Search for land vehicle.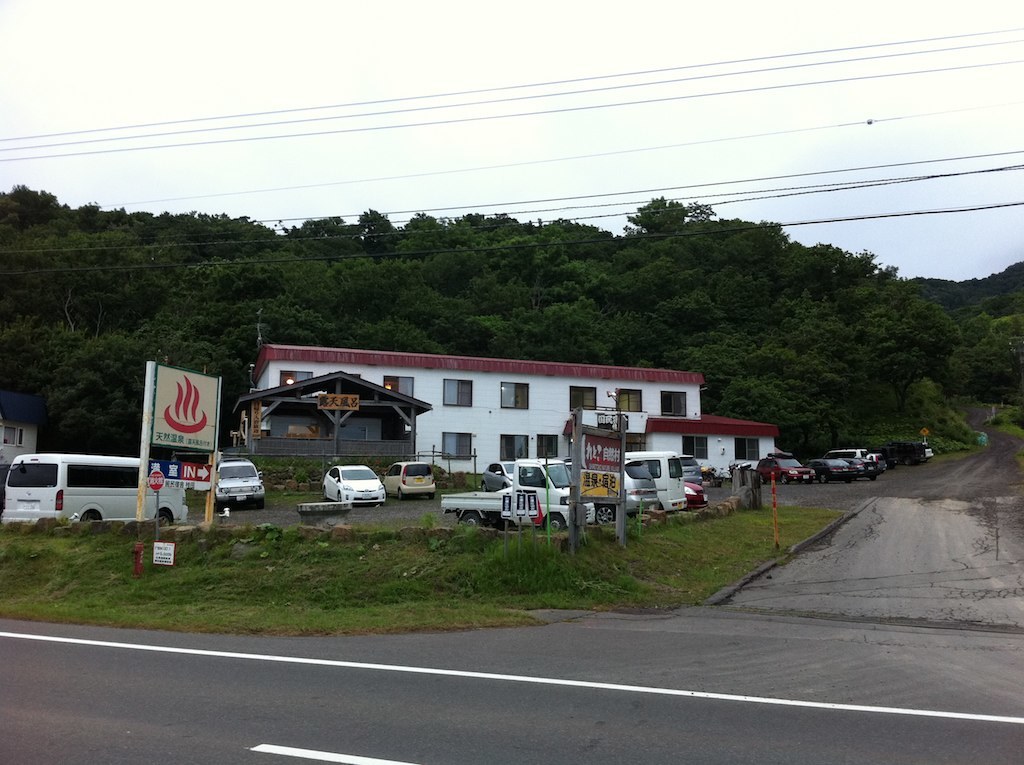
Found at [x1=383, y1=464, x2=436, y2=495].
